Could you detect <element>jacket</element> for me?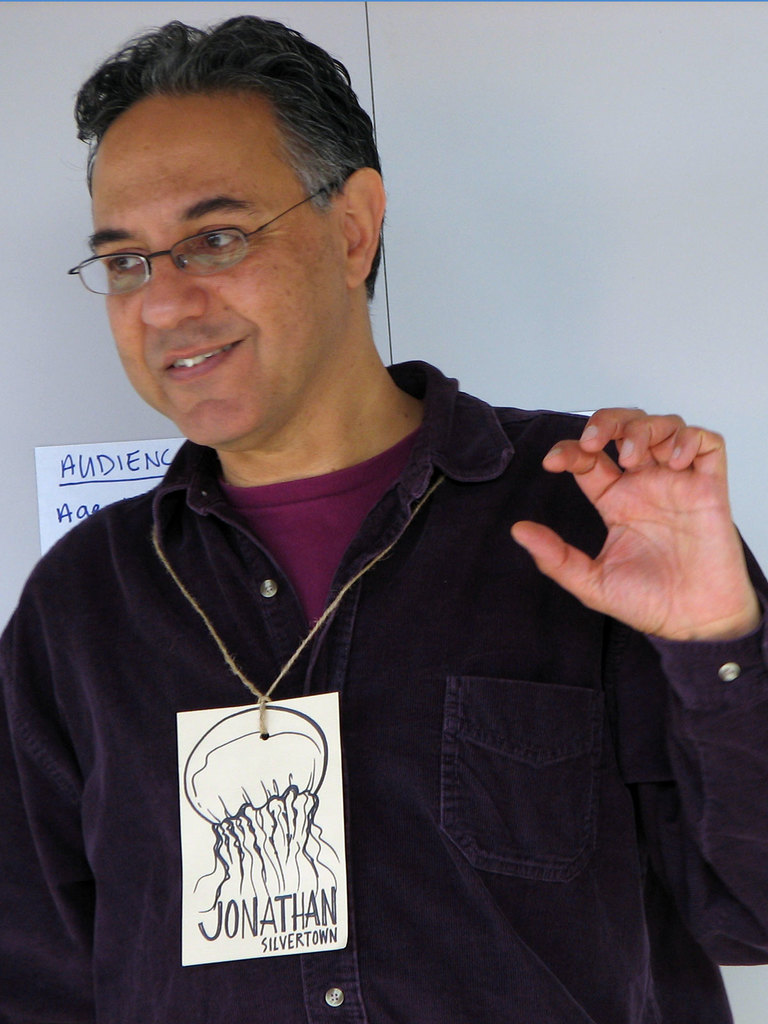
Detection result: <bbox>0, 351, 767, 1023</bbox>.
